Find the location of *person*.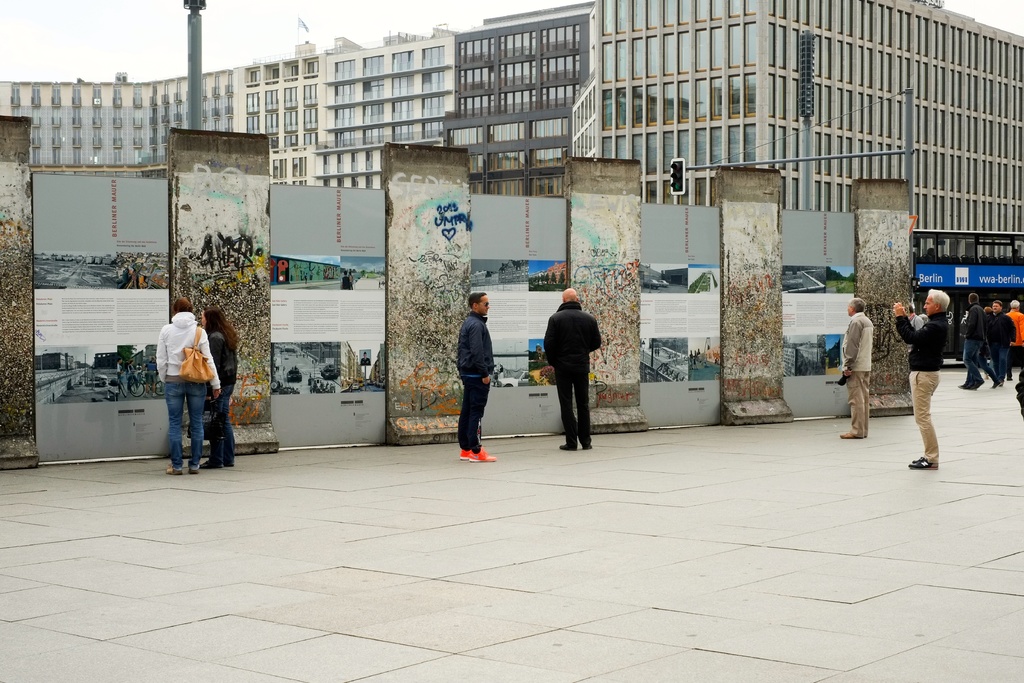
Location: [543,285,603,456].
